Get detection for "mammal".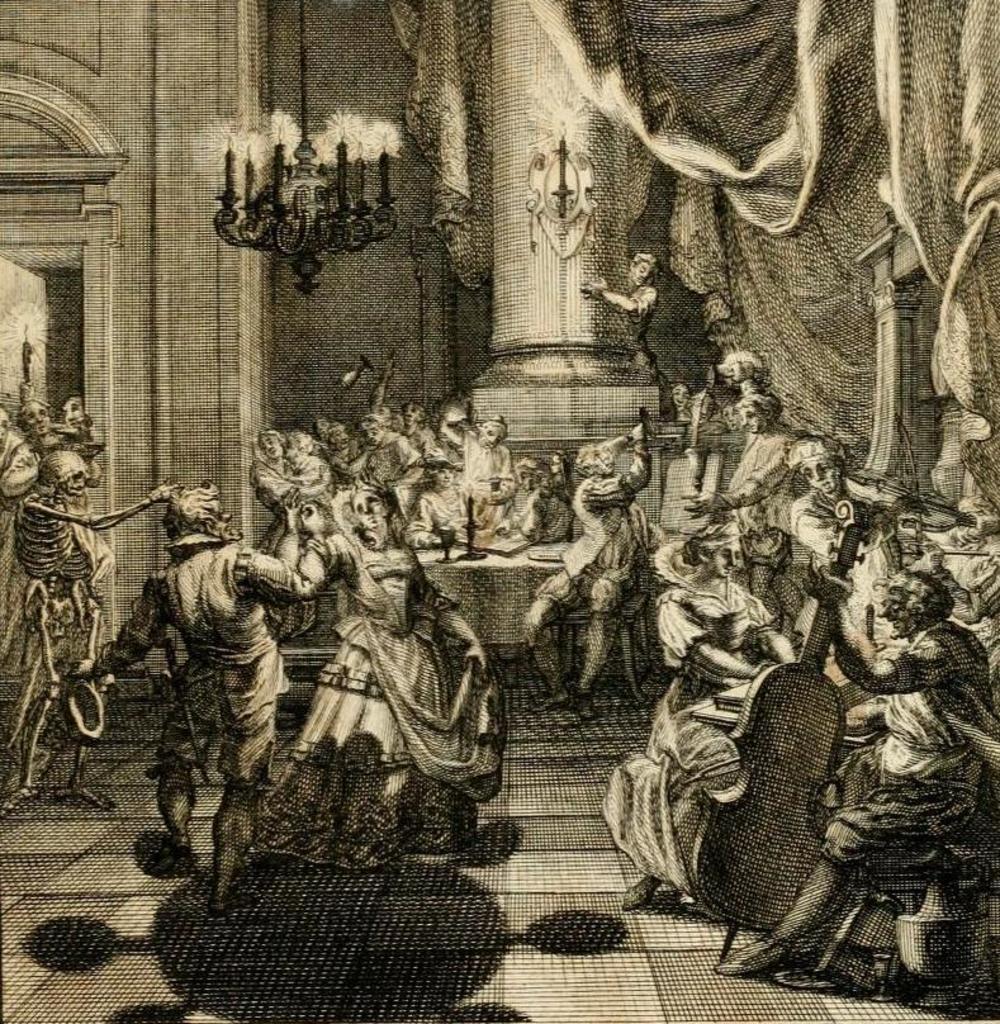
Detection: (113,502,278,880).
